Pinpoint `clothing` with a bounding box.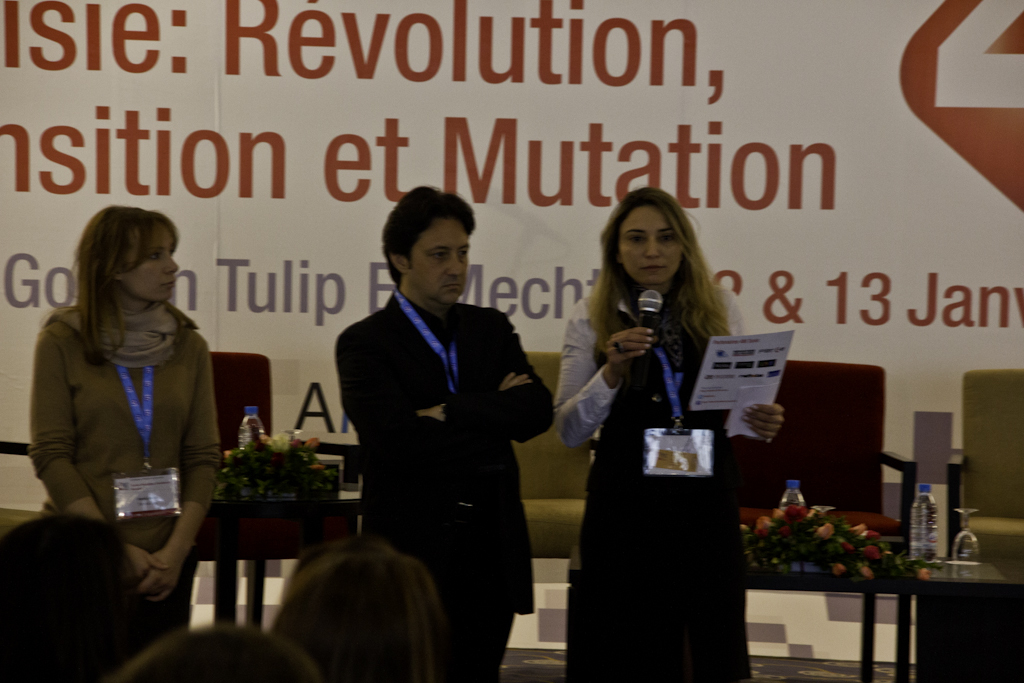
(left=557, top=290, right=755, bottom=682).
